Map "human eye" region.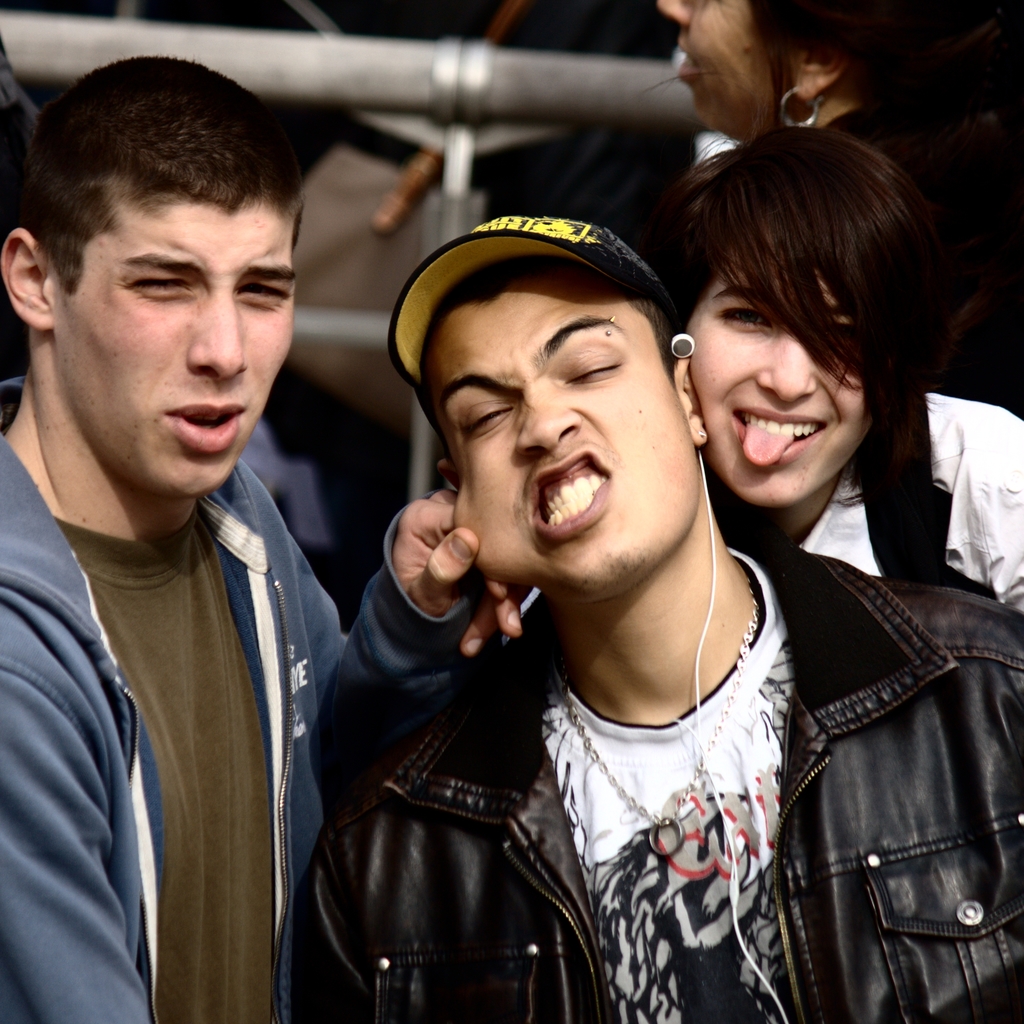
Mapped to 461, 403, 511, 440.
